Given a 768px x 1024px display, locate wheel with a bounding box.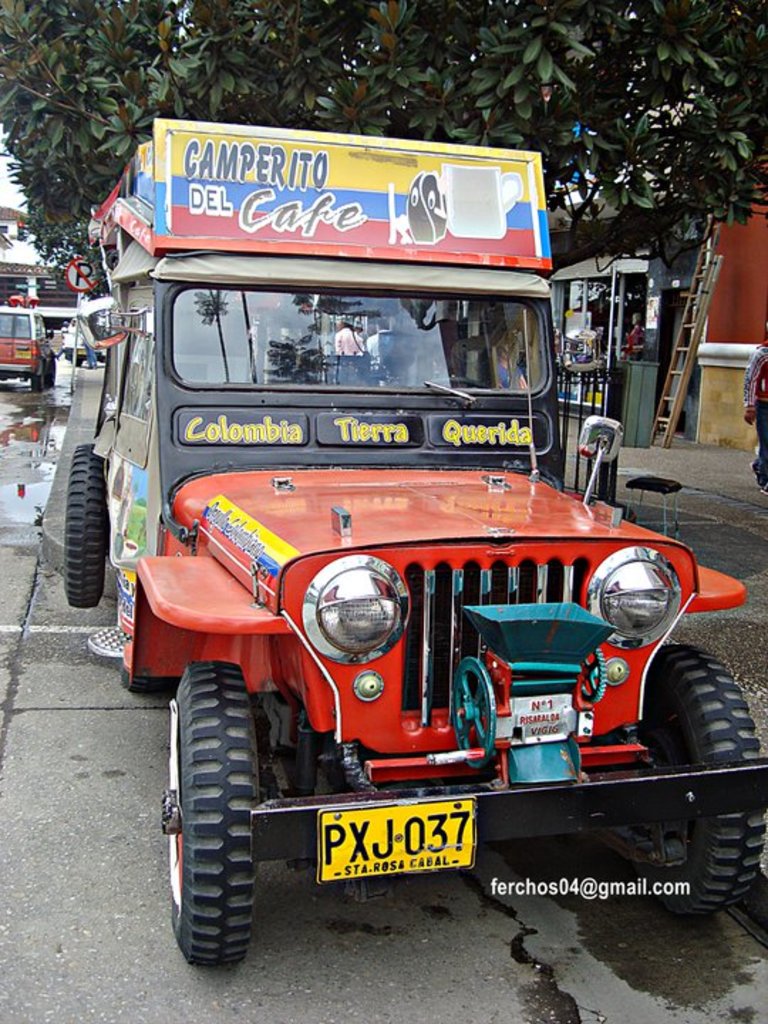
Located: {"x1": 71, "y1": 357, "x2": 84, "y2": 370}.
